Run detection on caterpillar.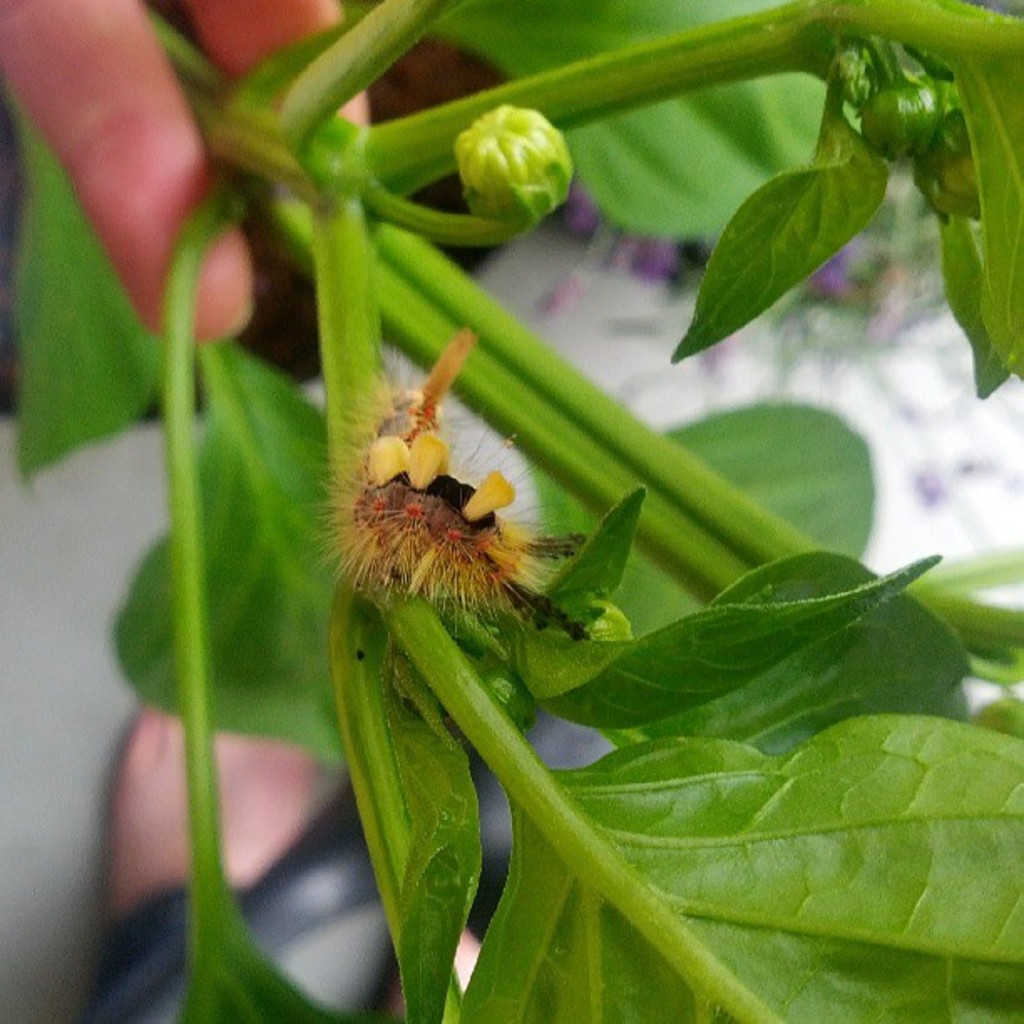
Result: region(300, 335, 579, 643).
